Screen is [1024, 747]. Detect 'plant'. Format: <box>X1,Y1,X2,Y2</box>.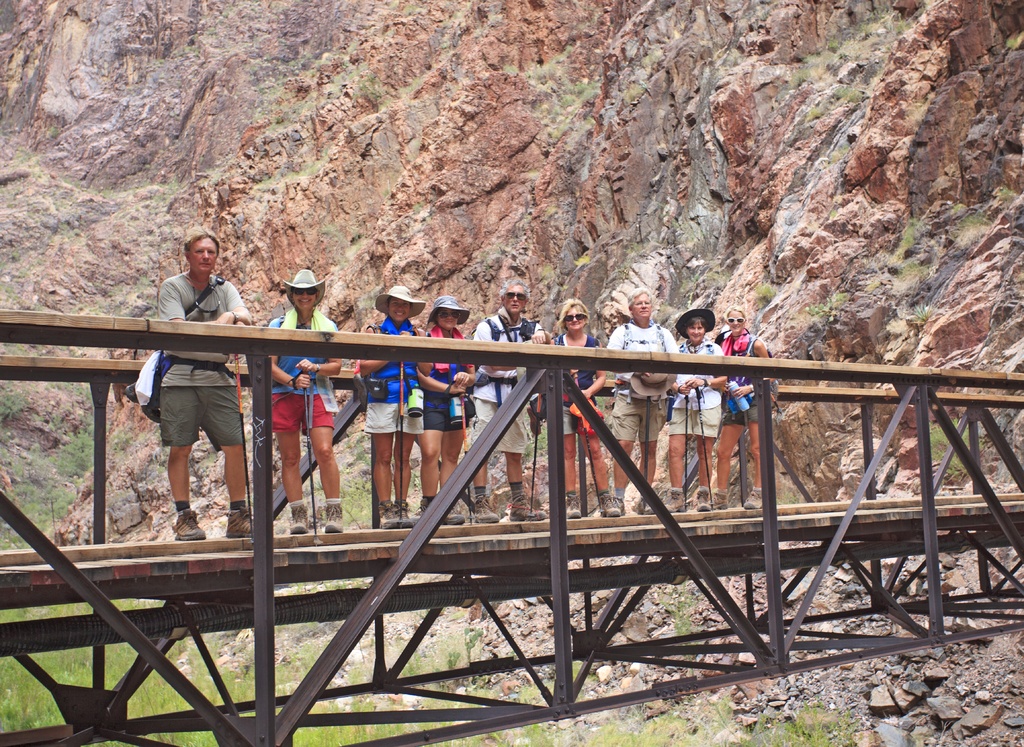
<box>803,696,820,732</box>.
